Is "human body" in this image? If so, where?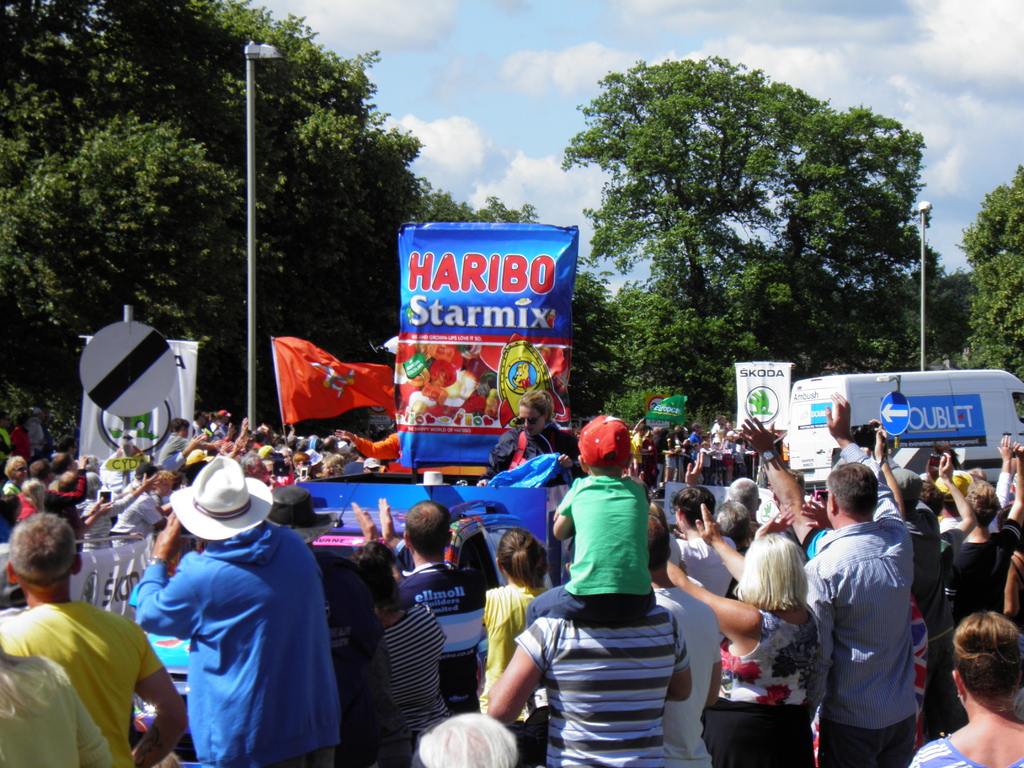
Yes, at <box>144,522,345,767</box>.
